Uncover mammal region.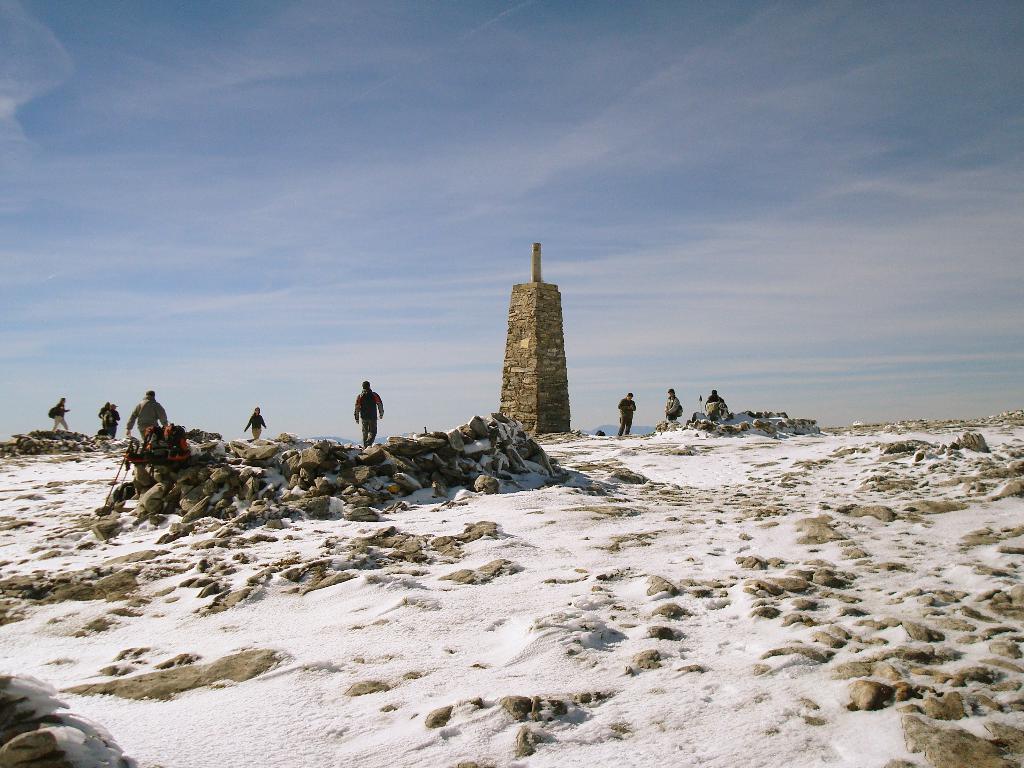
Uncovered: pyautogui.locateOnScreen(104, 402, 120, 436).
